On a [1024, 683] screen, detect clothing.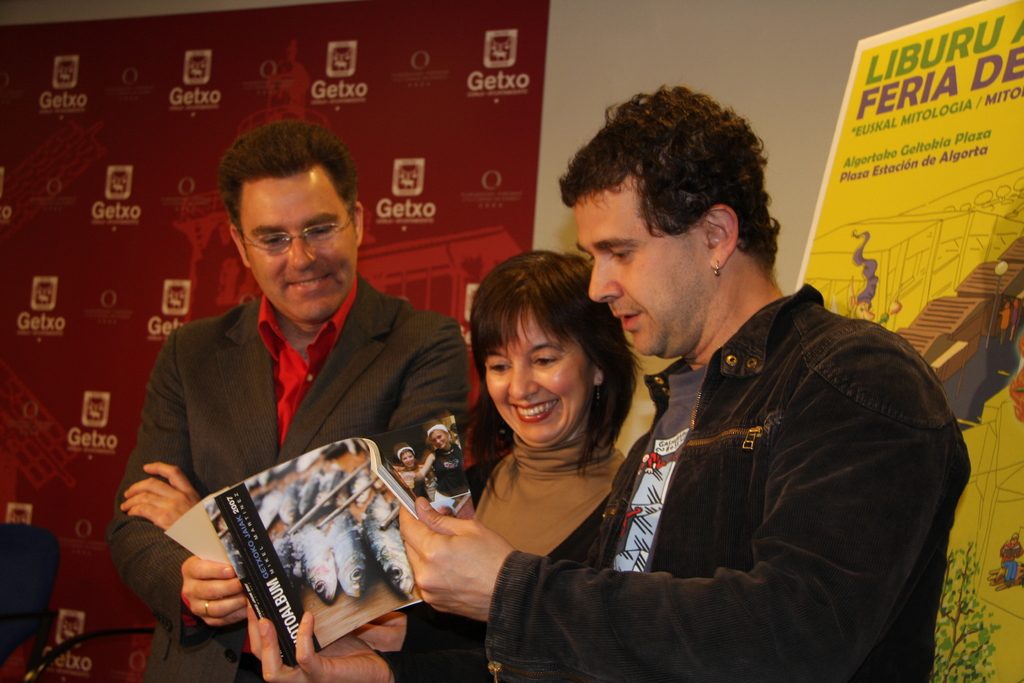
<bbox>532, 250, 988, 682</bbox>.
